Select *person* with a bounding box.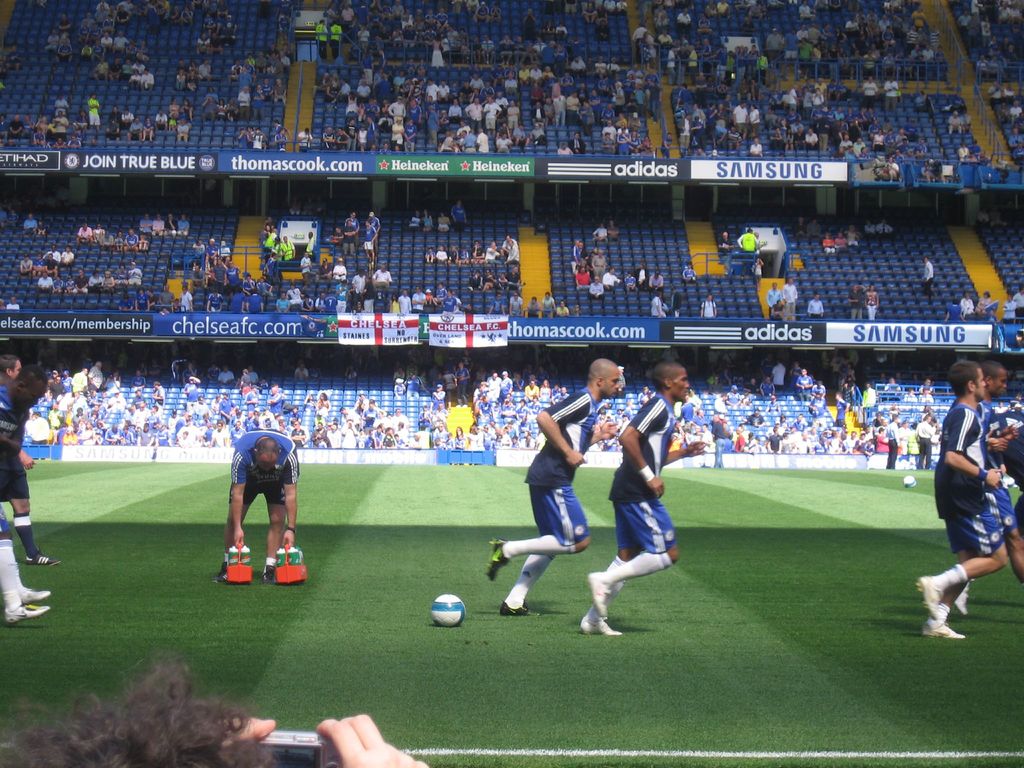
bbox(944, 290, 1016, 323).
